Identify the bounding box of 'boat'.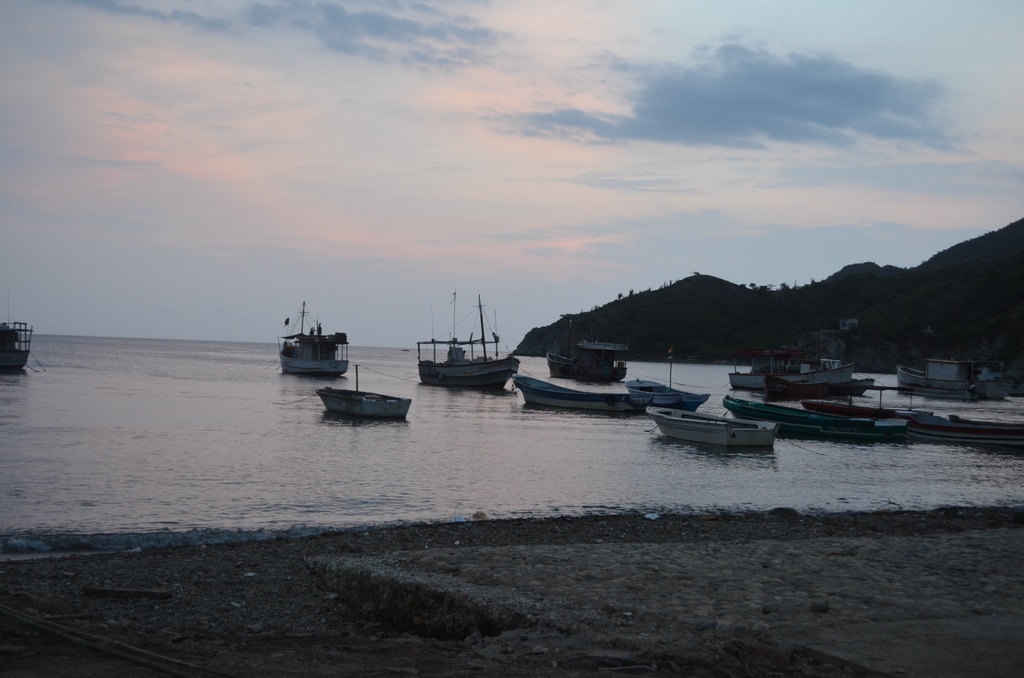
box(629, 376, 708, 412).
